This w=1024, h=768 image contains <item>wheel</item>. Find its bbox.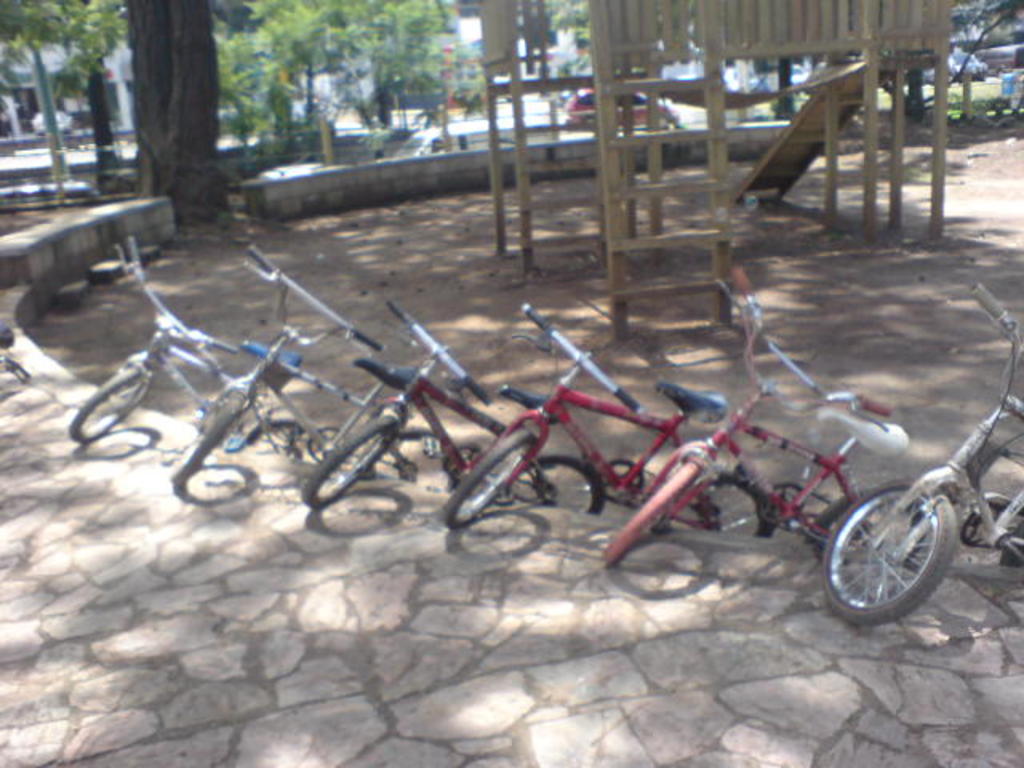
[651,469,779,542].
